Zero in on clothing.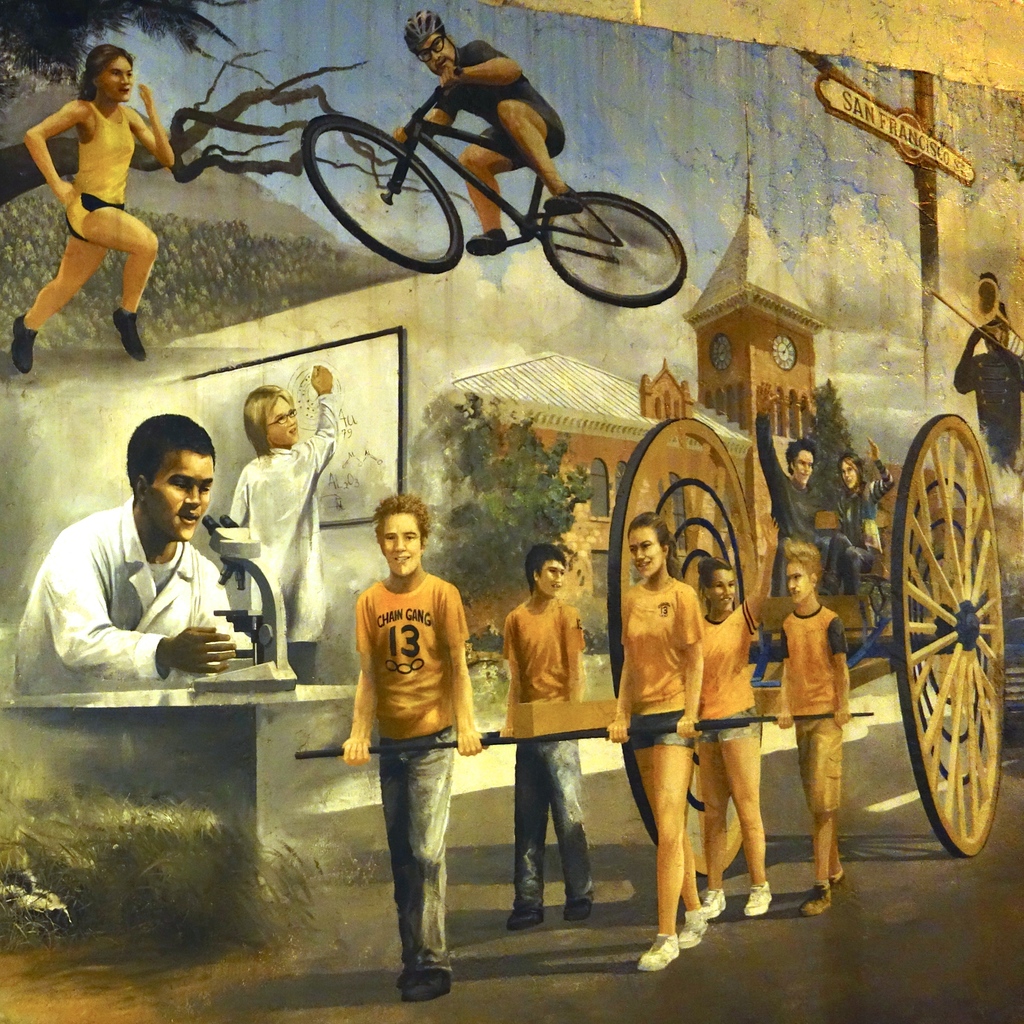
Zeroed in: {"left": 756, "top": 415, "right": 851, "bottom": 586}.
